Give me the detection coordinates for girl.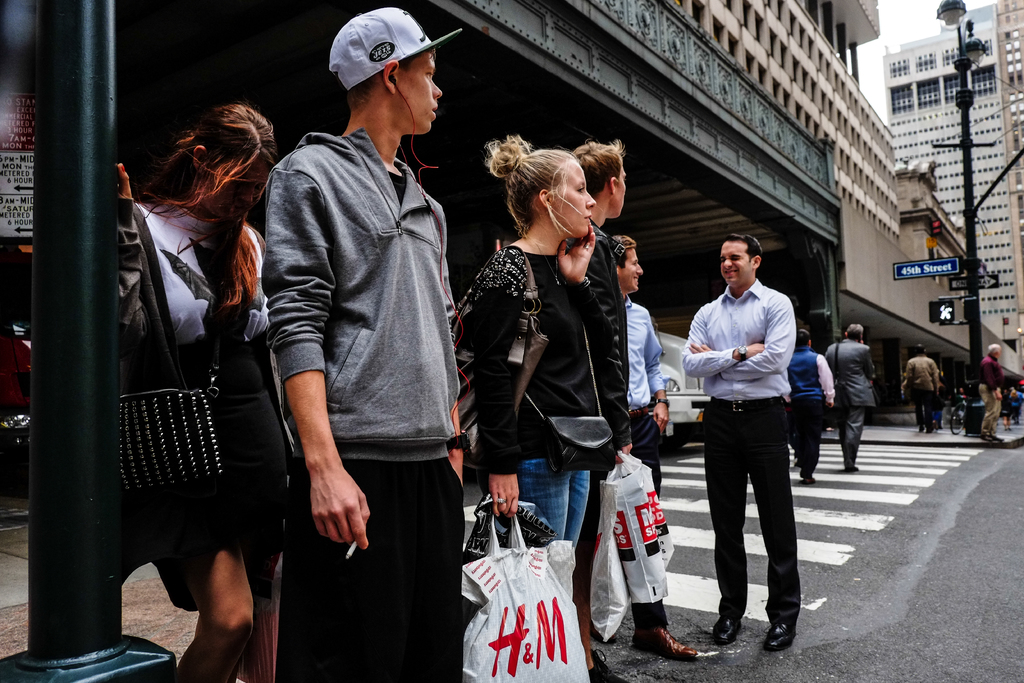
{"left": 454, "top": 131, "right": 624, "bottom": 682}.
